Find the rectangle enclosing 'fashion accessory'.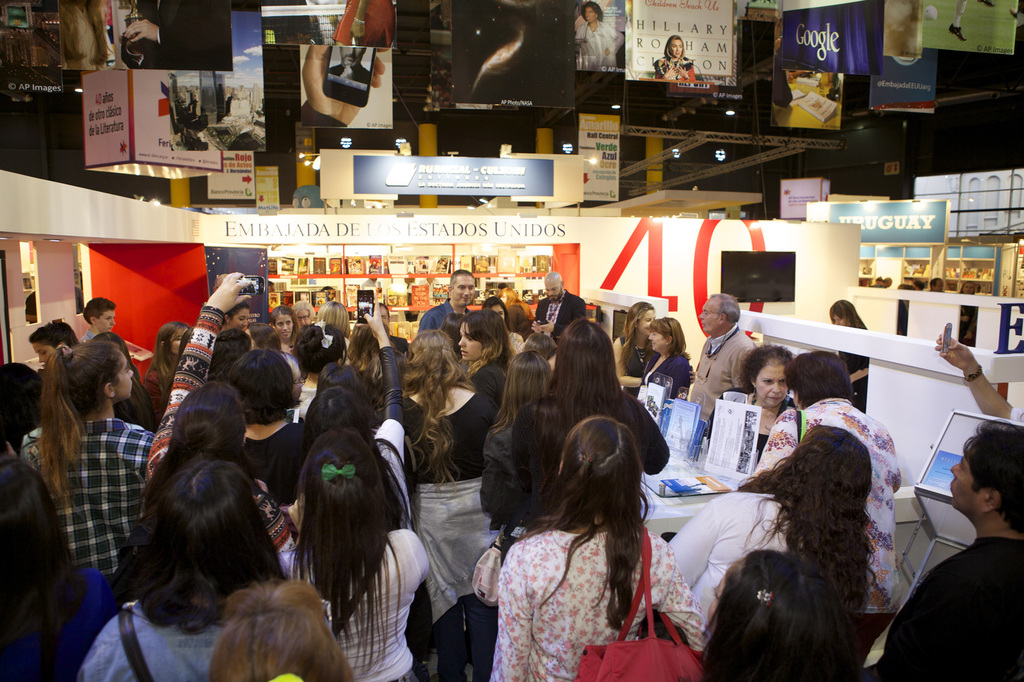
{"left": 748, "top": 386, "right": 758, "bottom": 408}.
